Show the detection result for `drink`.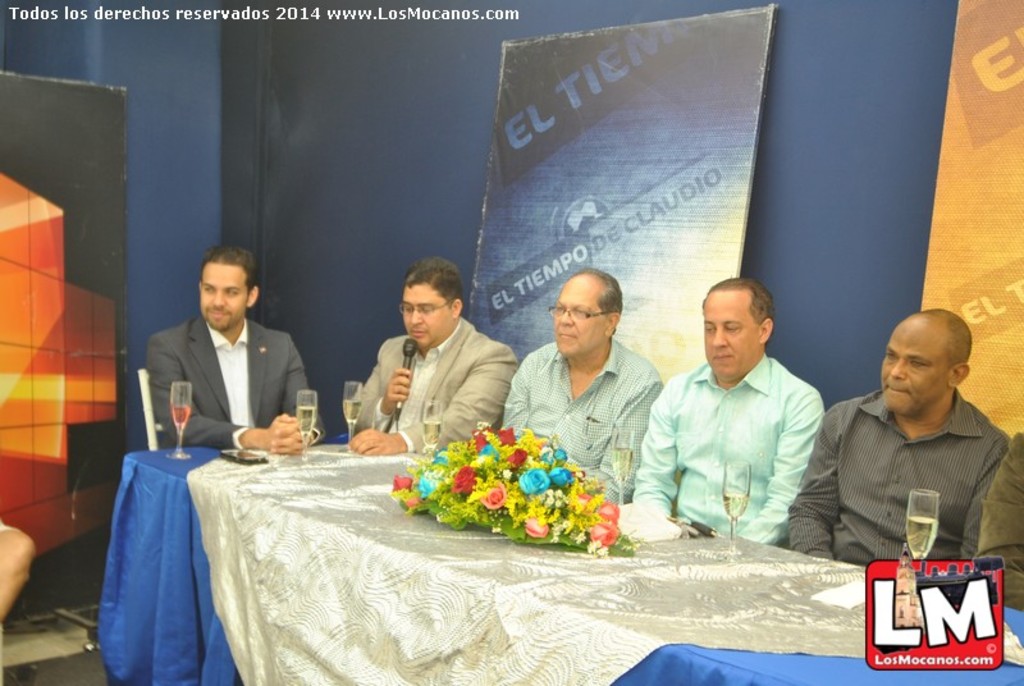
detection(723, 495, 750, 517).
